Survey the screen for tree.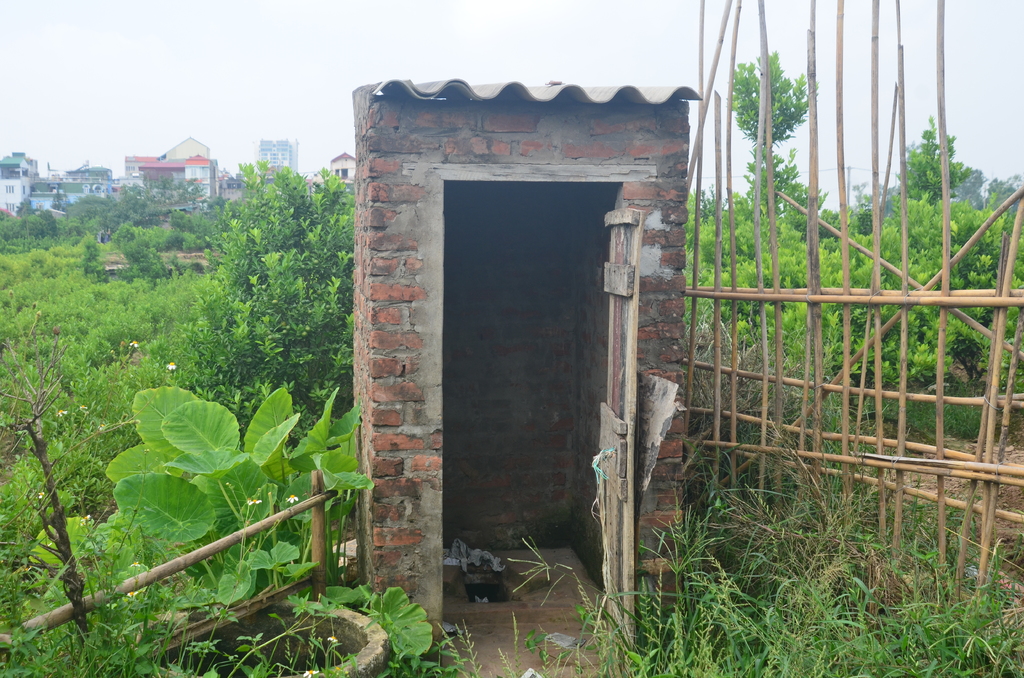
Survey found: left=88, top=181, right=375, bottom=587.
